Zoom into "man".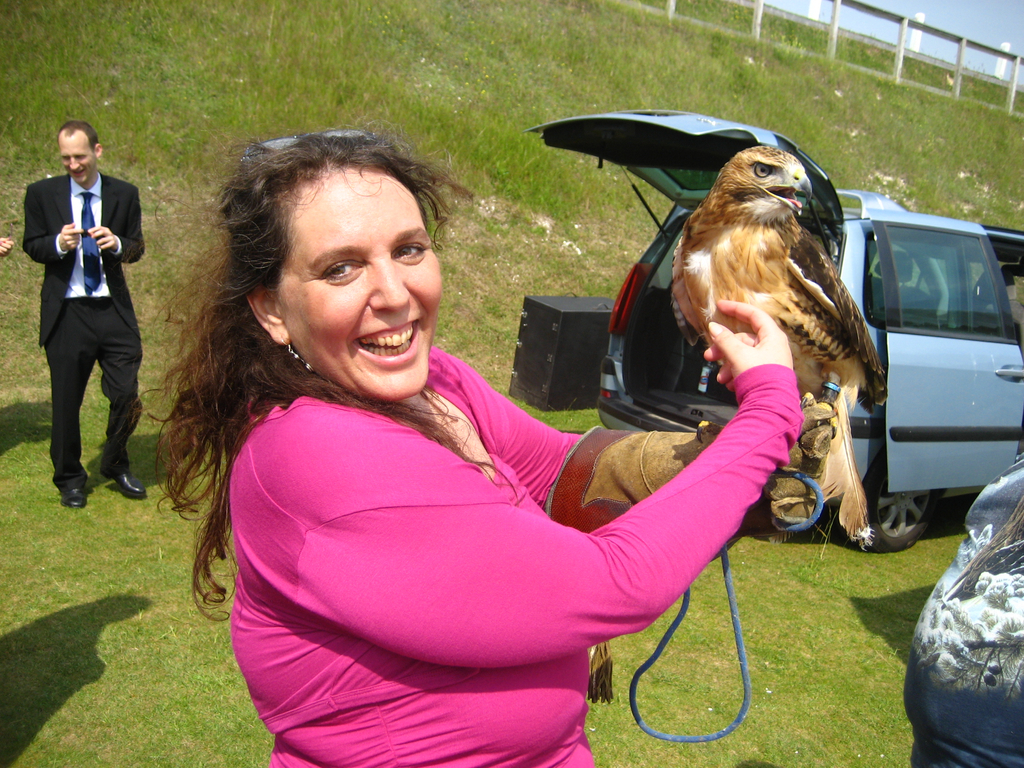
Zoom target: (22,124,151,502).
